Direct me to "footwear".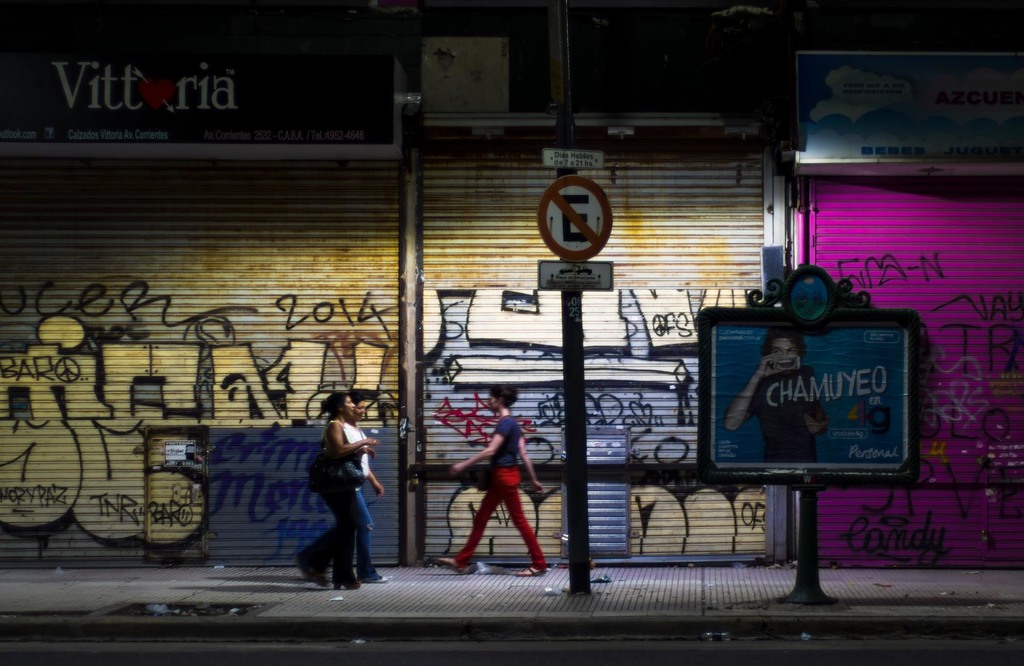
Direction: region(513, 565, 541, 577).
